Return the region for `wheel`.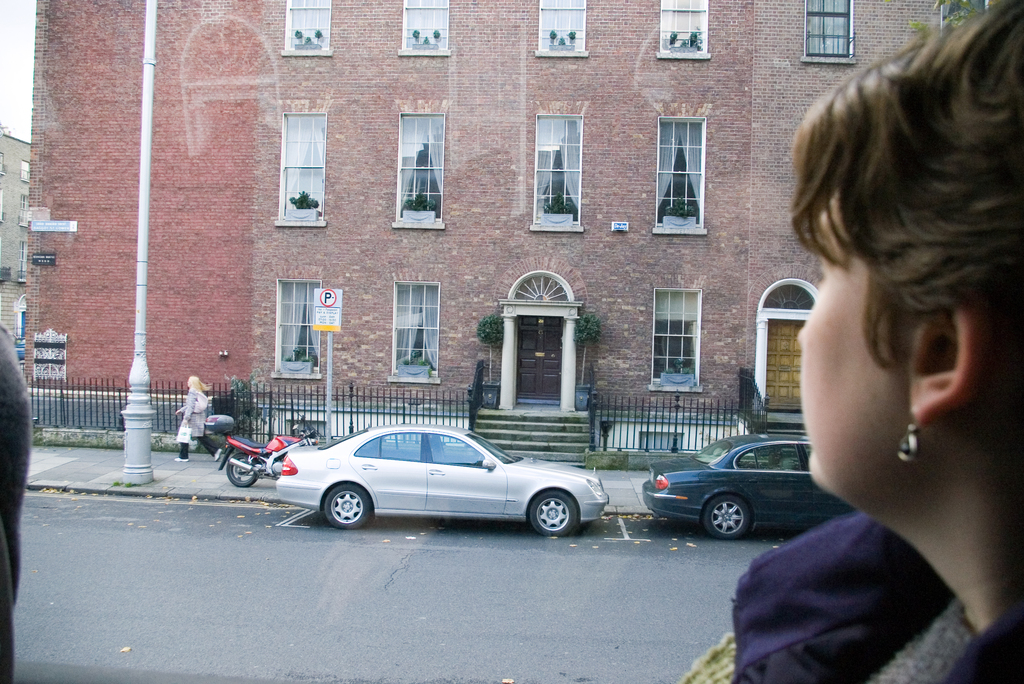
Rect(308, 484, 374, 539).
